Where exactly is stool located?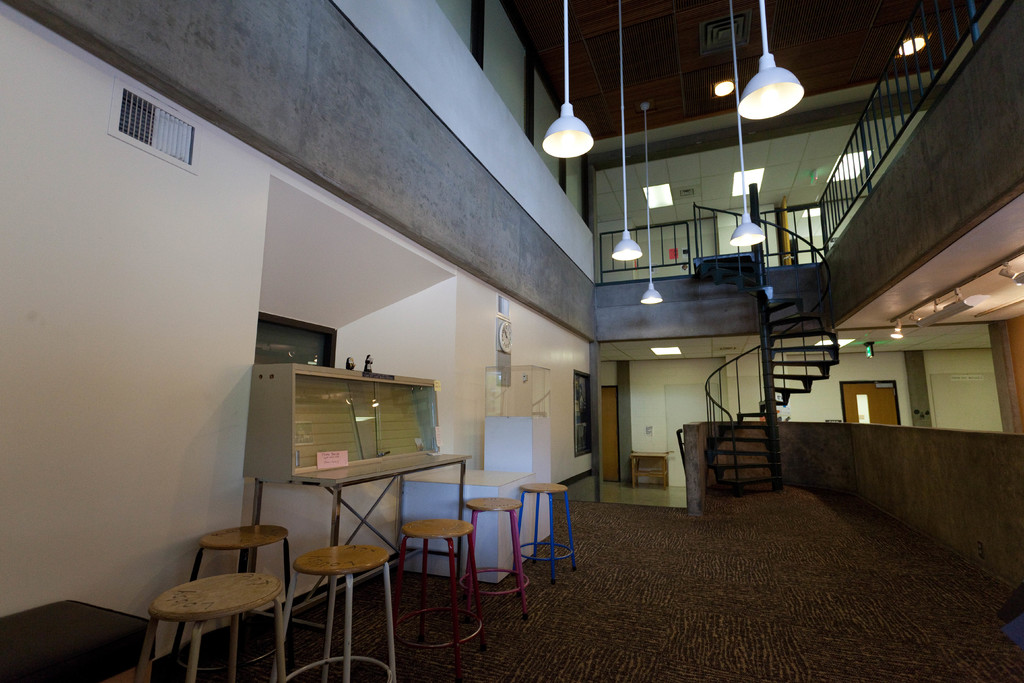
Its bounding box is 519,479,579,585.
